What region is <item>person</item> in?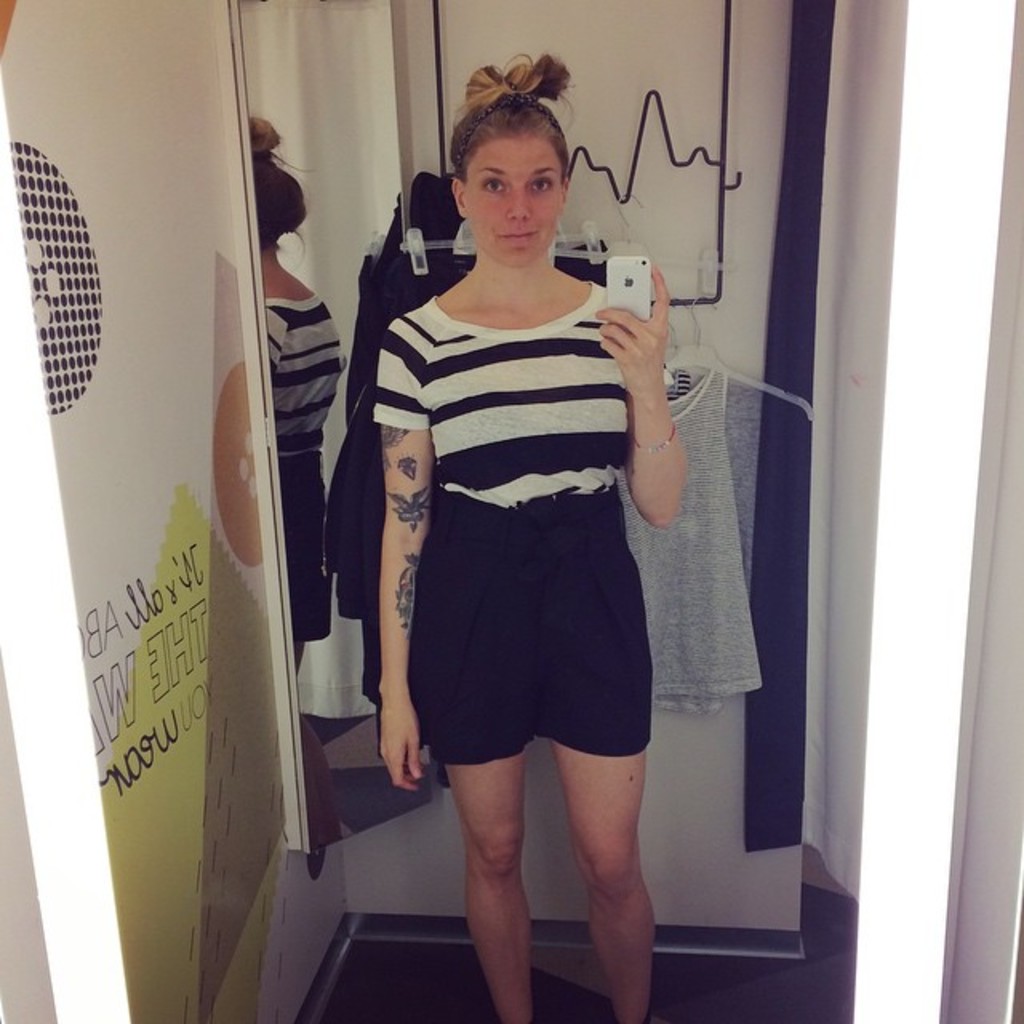
[378, 50, 690, 1021].
